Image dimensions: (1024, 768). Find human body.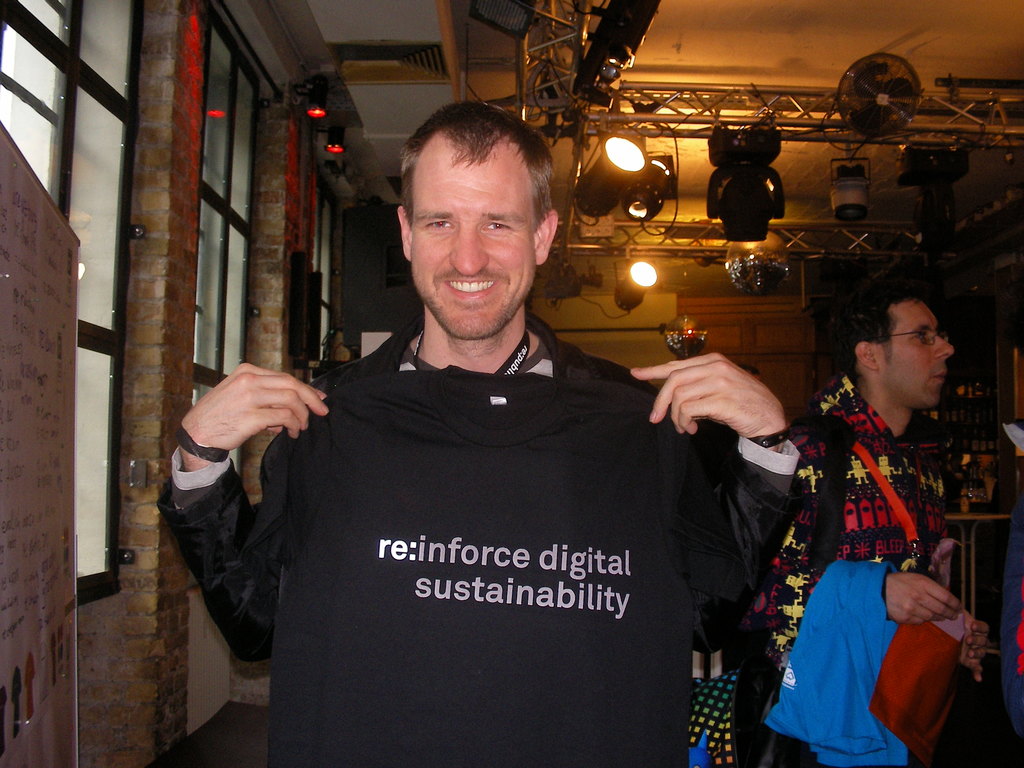
box(159, 99, 801, 767).
